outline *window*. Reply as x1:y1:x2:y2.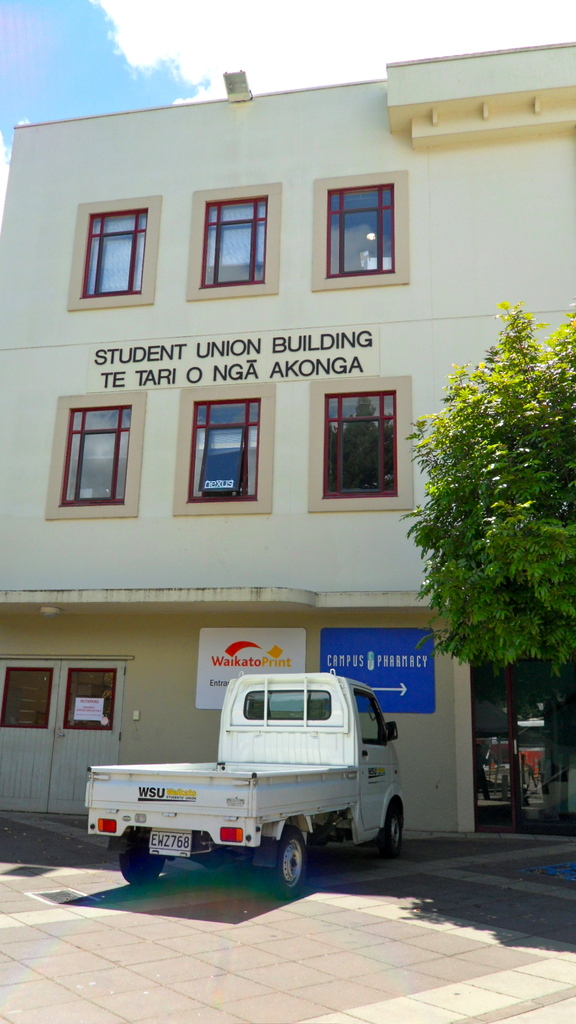
65:196:161:308.
